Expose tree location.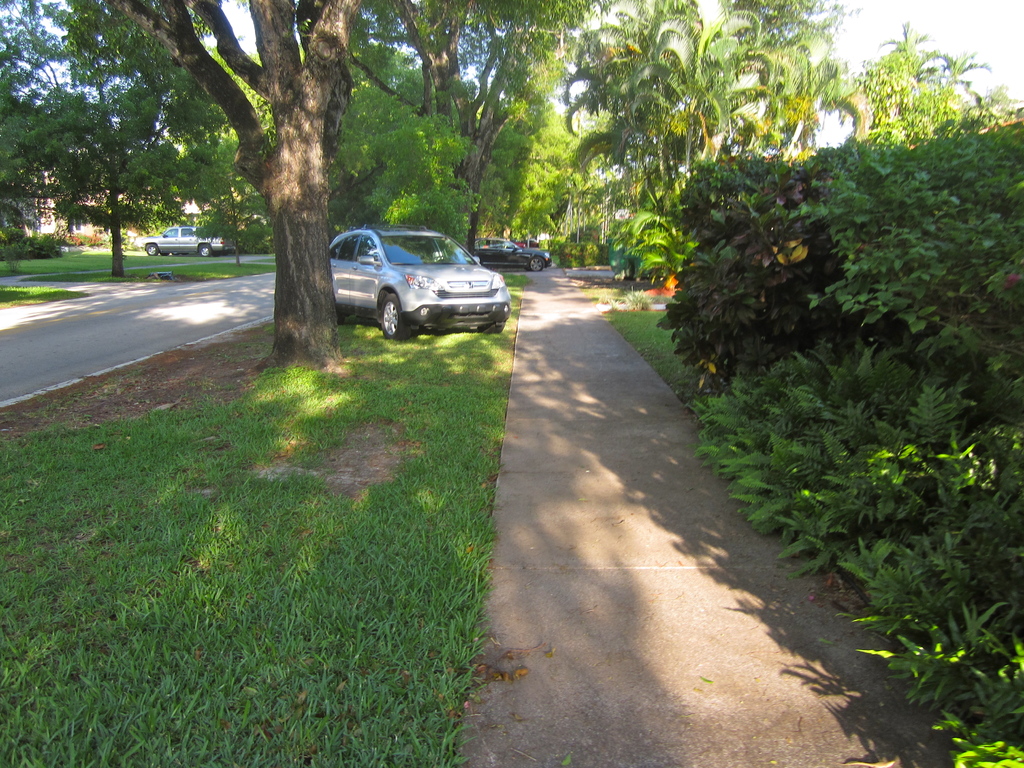
Exposed at (874,19,927,106).
